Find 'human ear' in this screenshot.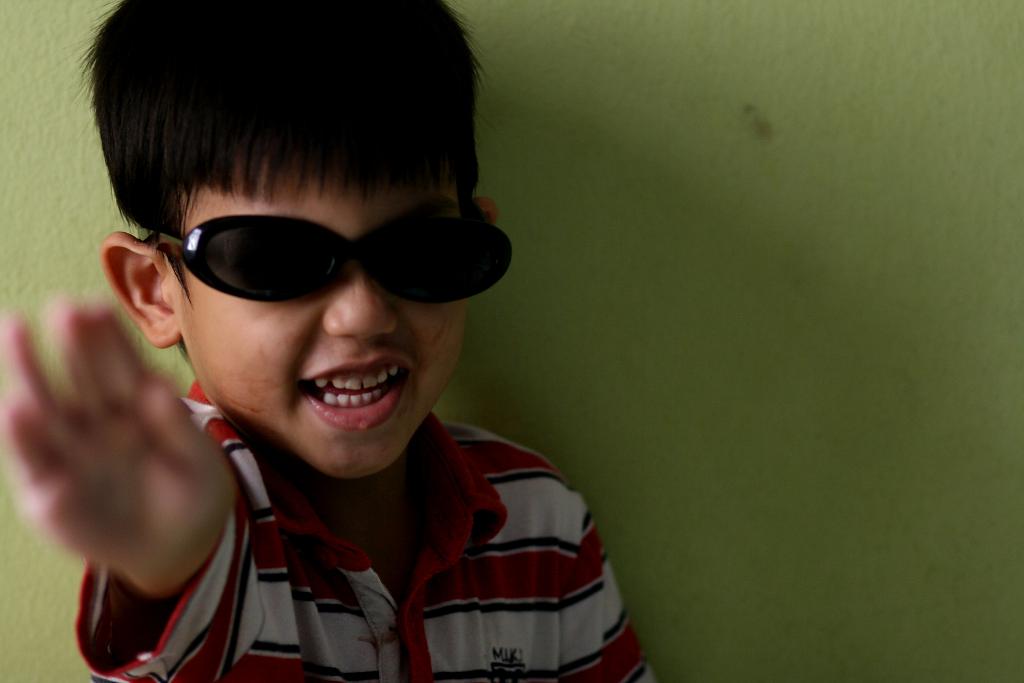
The bounding box for 'human ear' is [left=102, top=233, right=184, bottom=350].
